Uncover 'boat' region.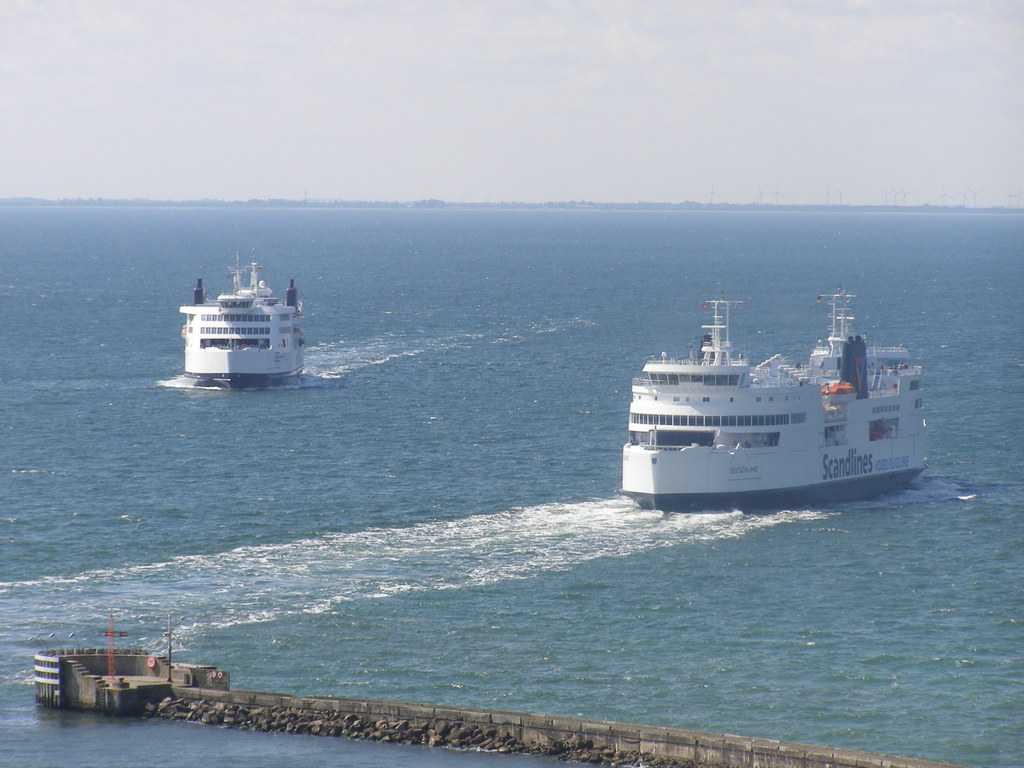
Uncovered: [left=613, top=280, right=962, bottom=513].
